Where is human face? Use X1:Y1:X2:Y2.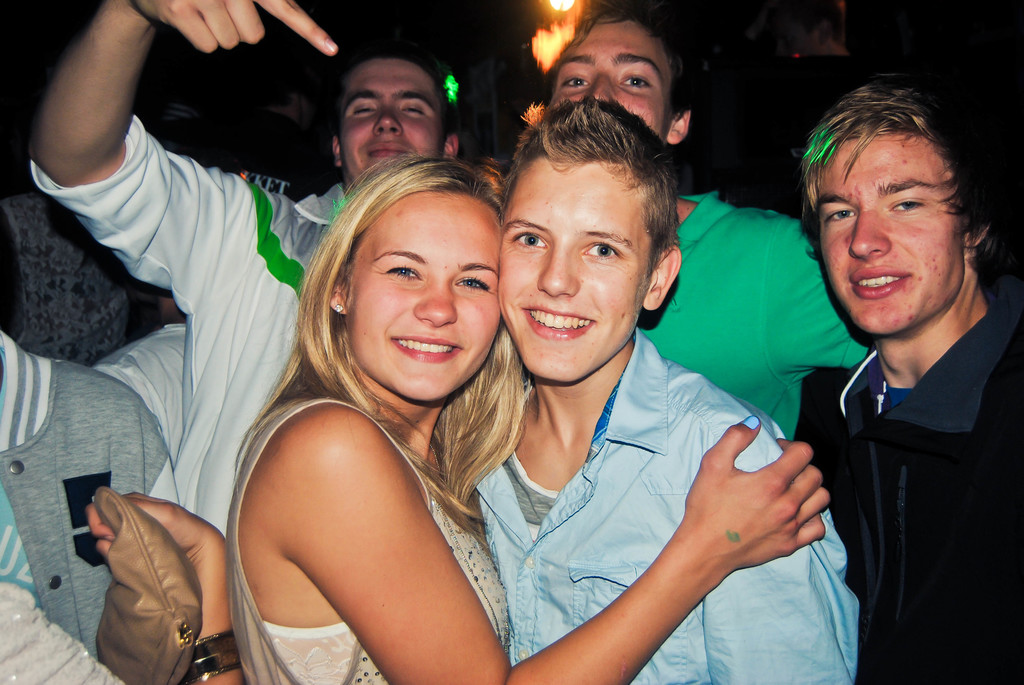
812:127:963:333.
